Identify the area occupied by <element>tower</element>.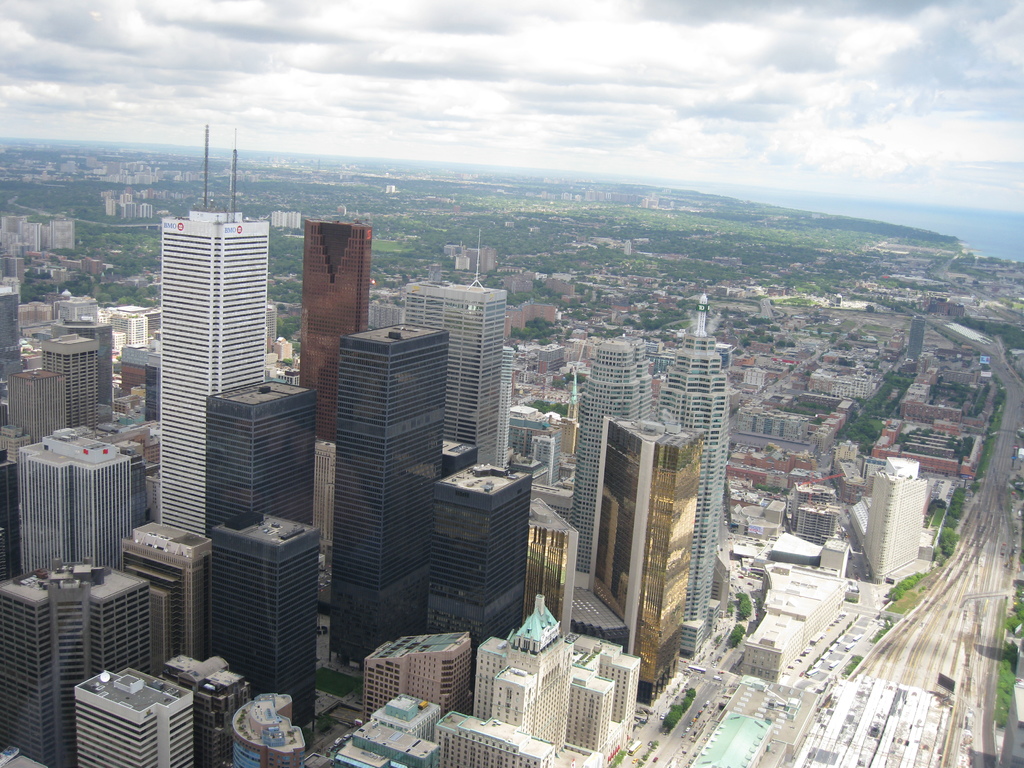
Area: 870:465:913:593.
